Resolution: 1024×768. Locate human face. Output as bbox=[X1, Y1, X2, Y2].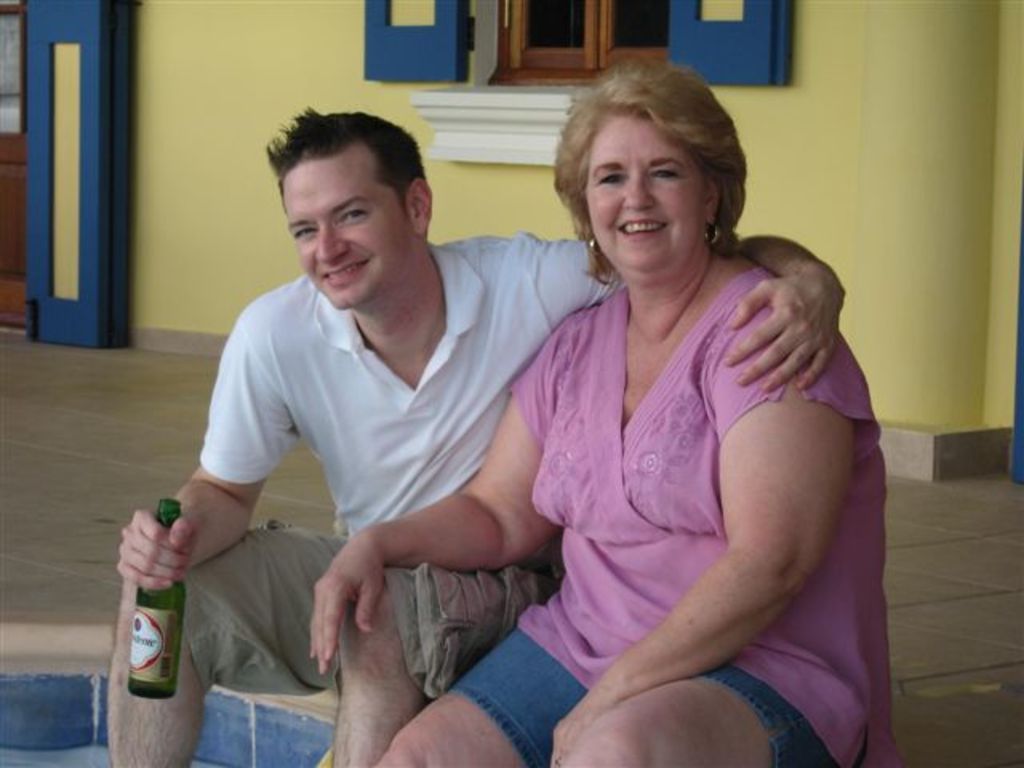
bbox=[581, 117, 702, 267].
